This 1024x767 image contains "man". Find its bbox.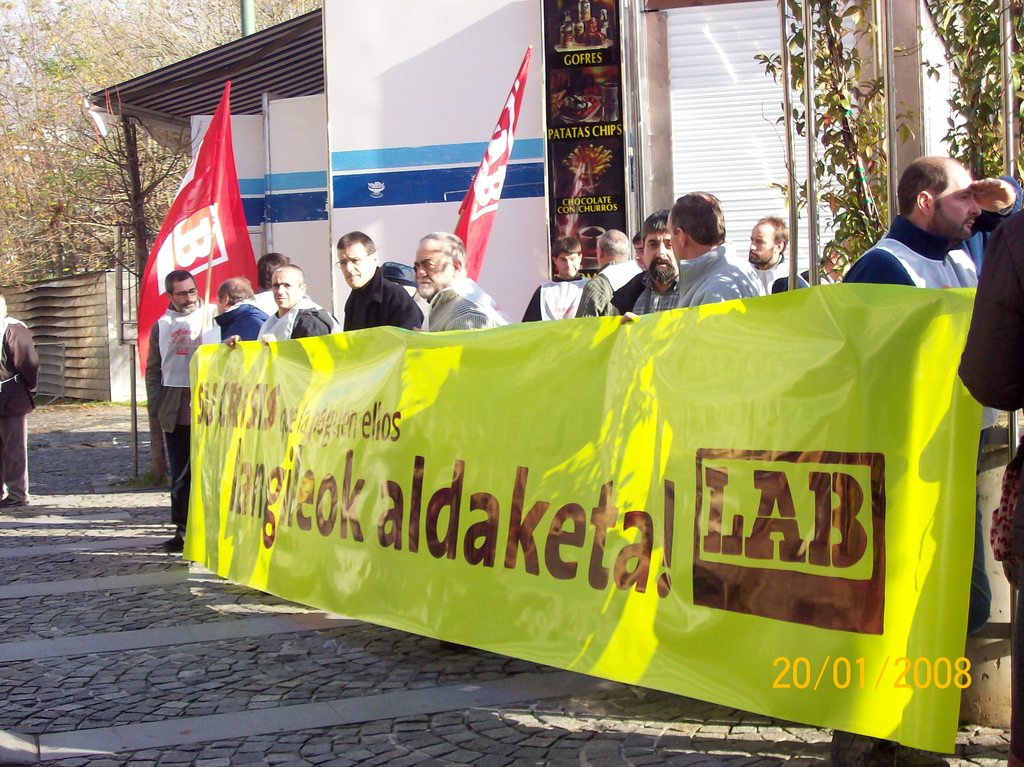
211/276/275/349.
